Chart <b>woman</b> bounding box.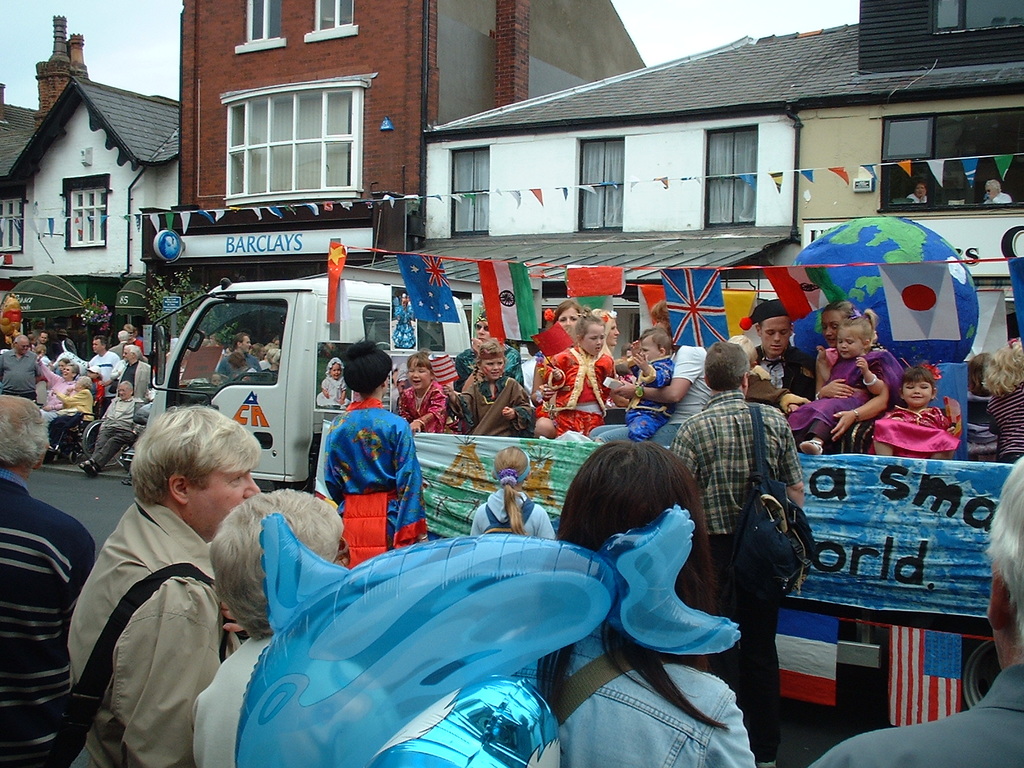
Charted: x1=809, y1=303, x2=895, y2=452.
